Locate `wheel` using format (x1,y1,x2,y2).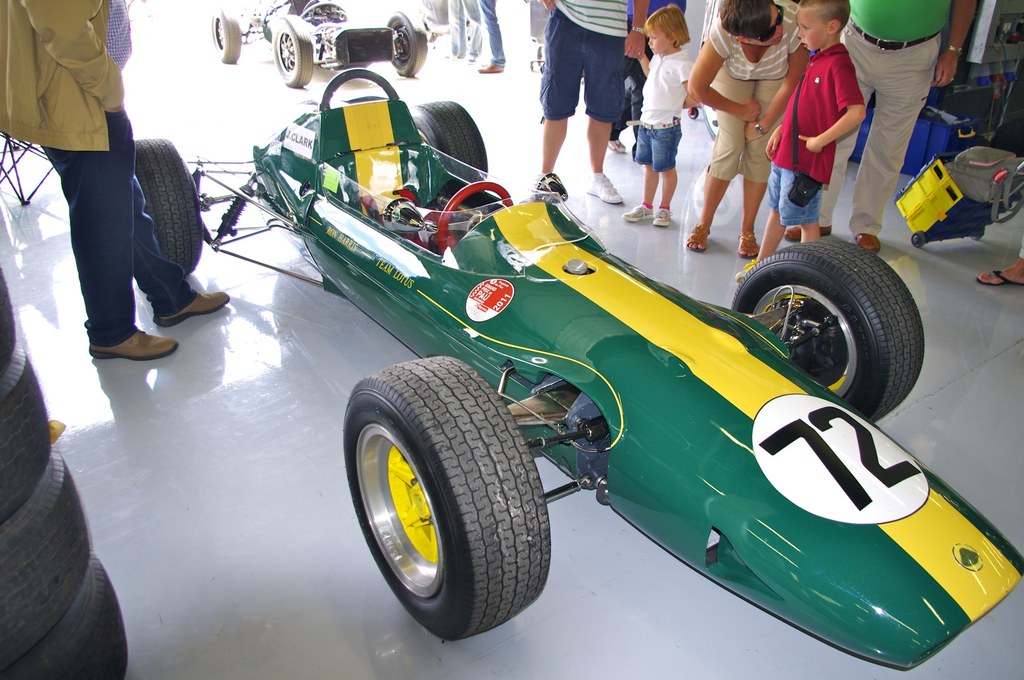
(0,271,18,384).
